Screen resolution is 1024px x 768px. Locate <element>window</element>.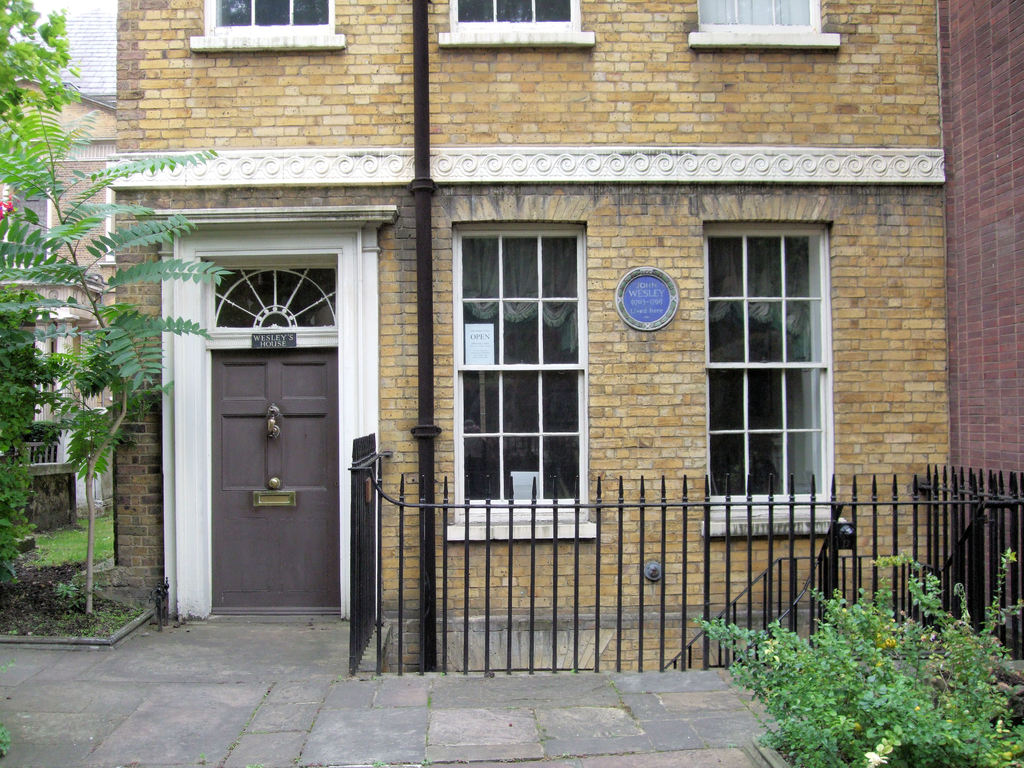
(x1=698, y1=0, x2=810, y2=26).
